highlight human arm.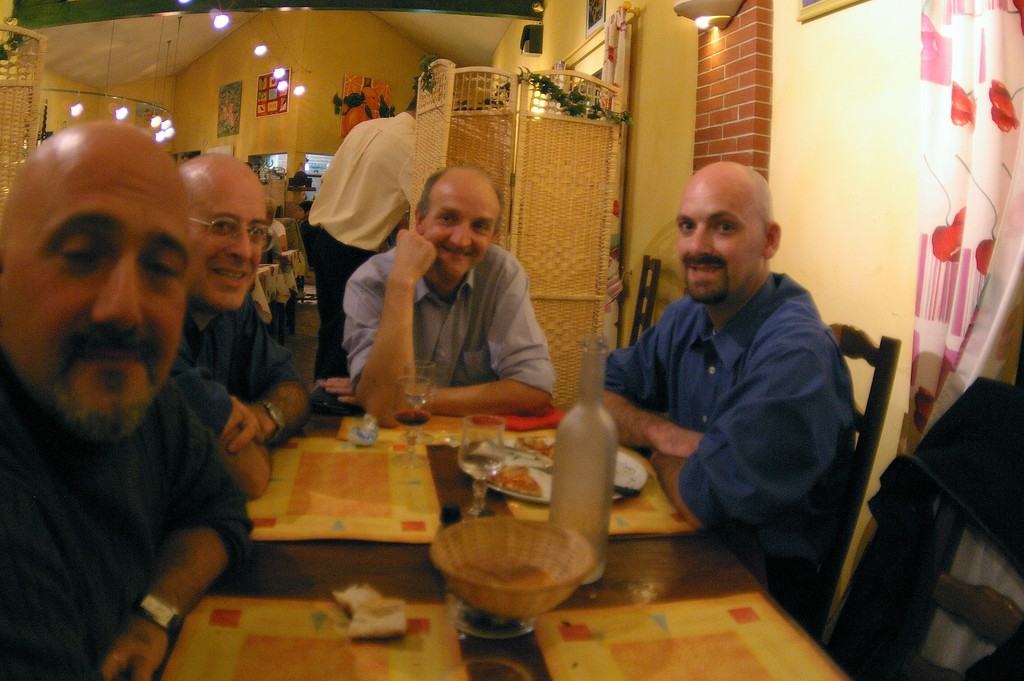
Highlighted region: box(593, 304, 712, 461).
